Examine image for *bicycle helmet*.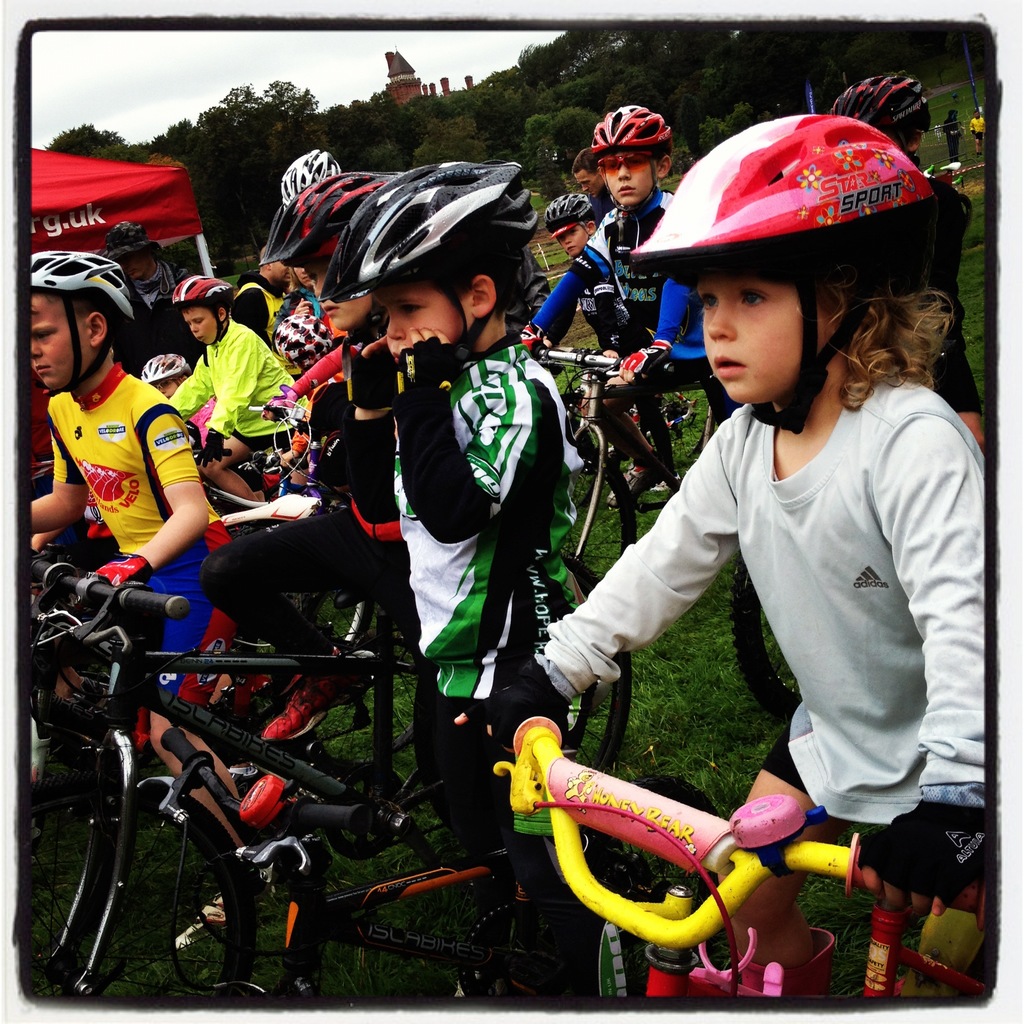
Examination result: locate(256, 165, 406, 382).
